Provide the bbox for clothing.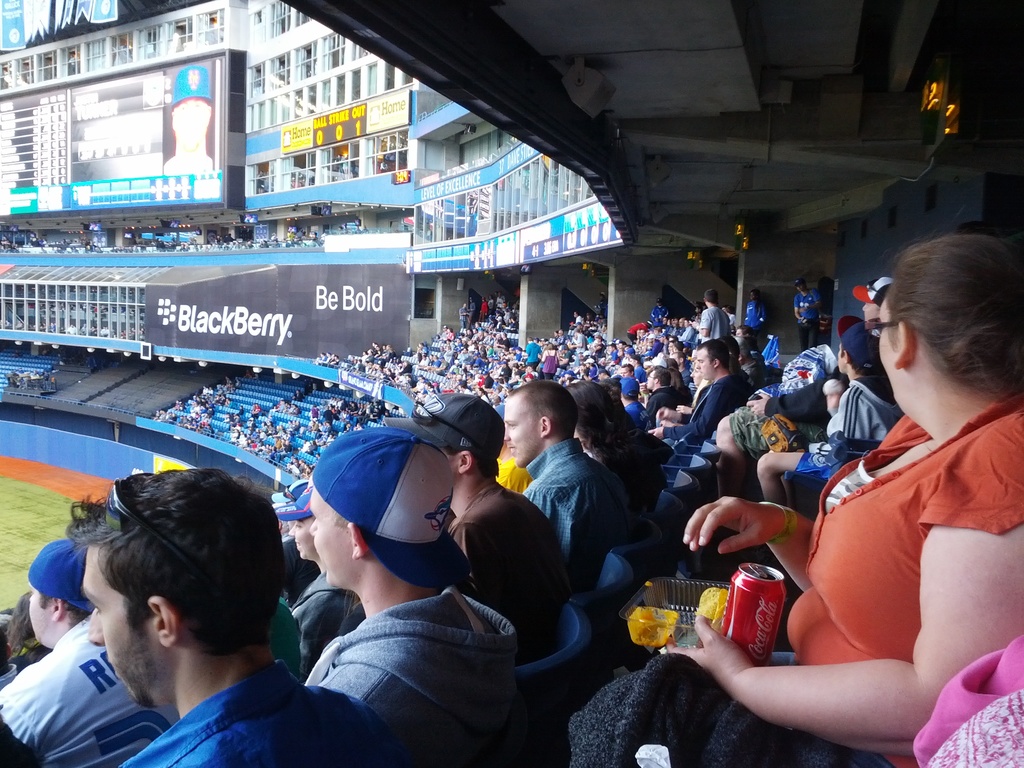
Rect(596, 431, 671, 488).
